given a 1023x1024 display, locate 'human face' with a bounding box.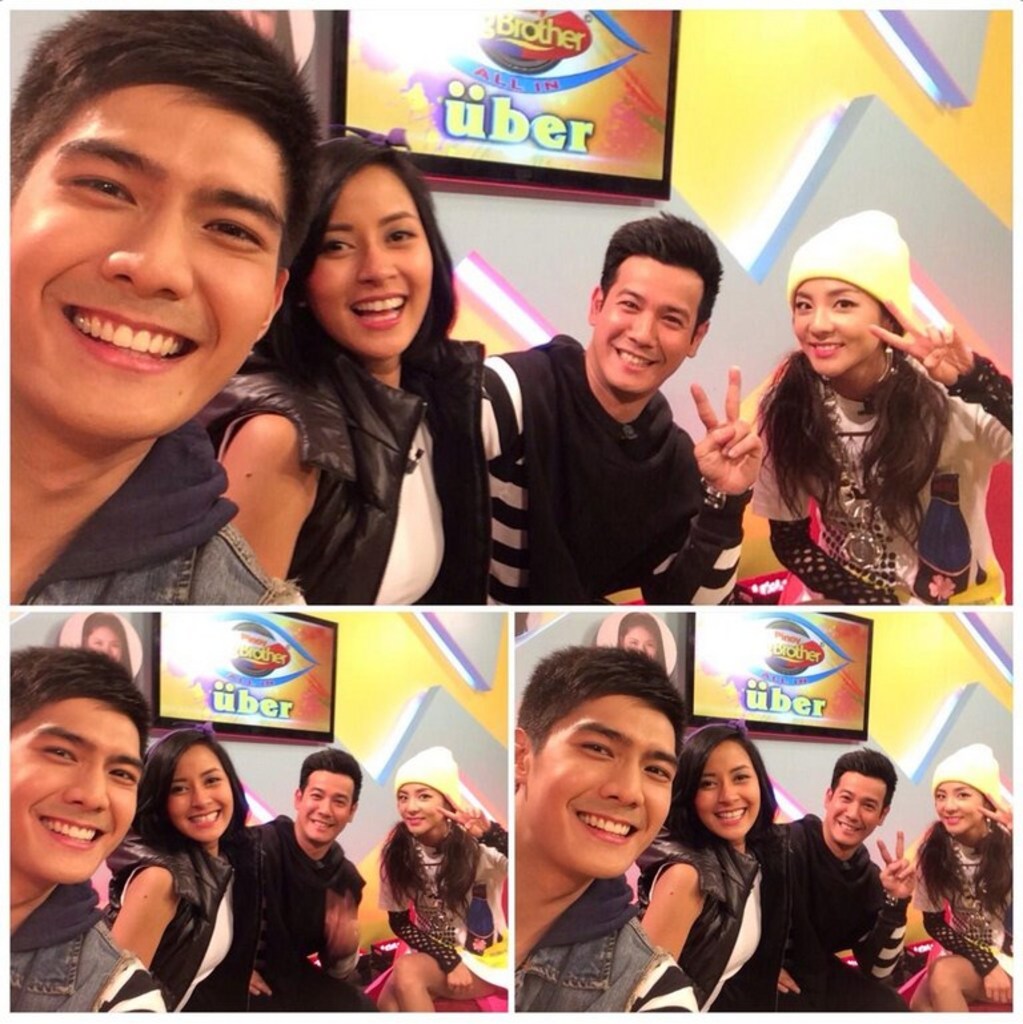
Located: <box>396,783,448,835</box>.
